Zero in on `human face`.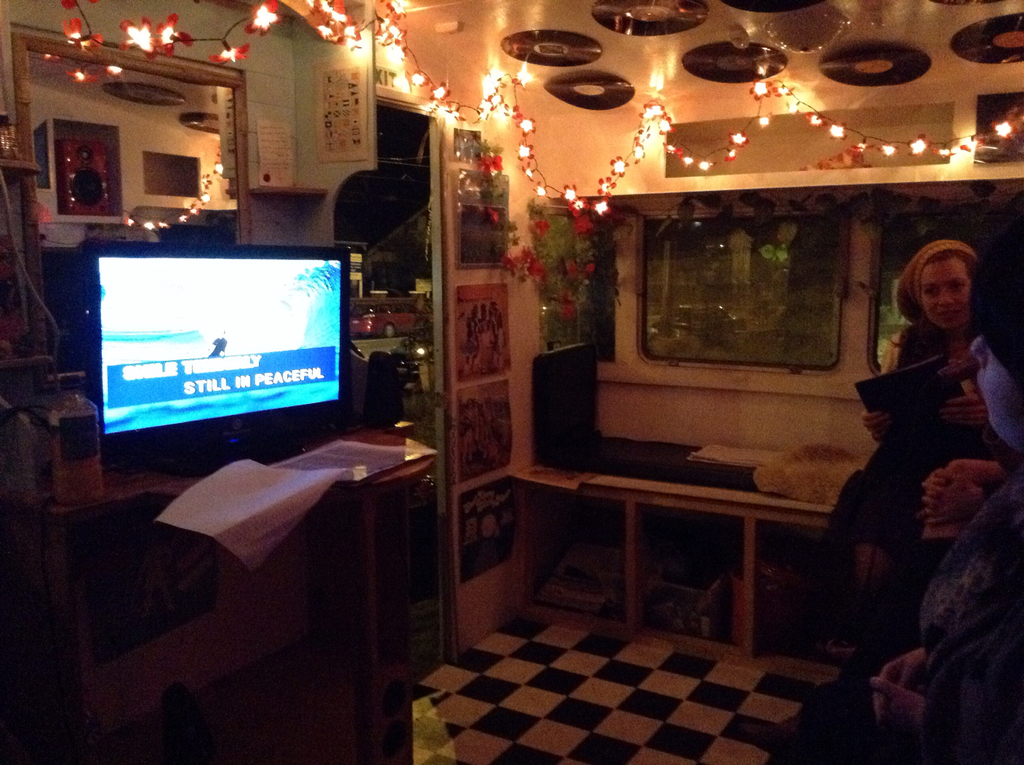
Zeroed in: x1=922 y1=262 x2=969 y2=326.
